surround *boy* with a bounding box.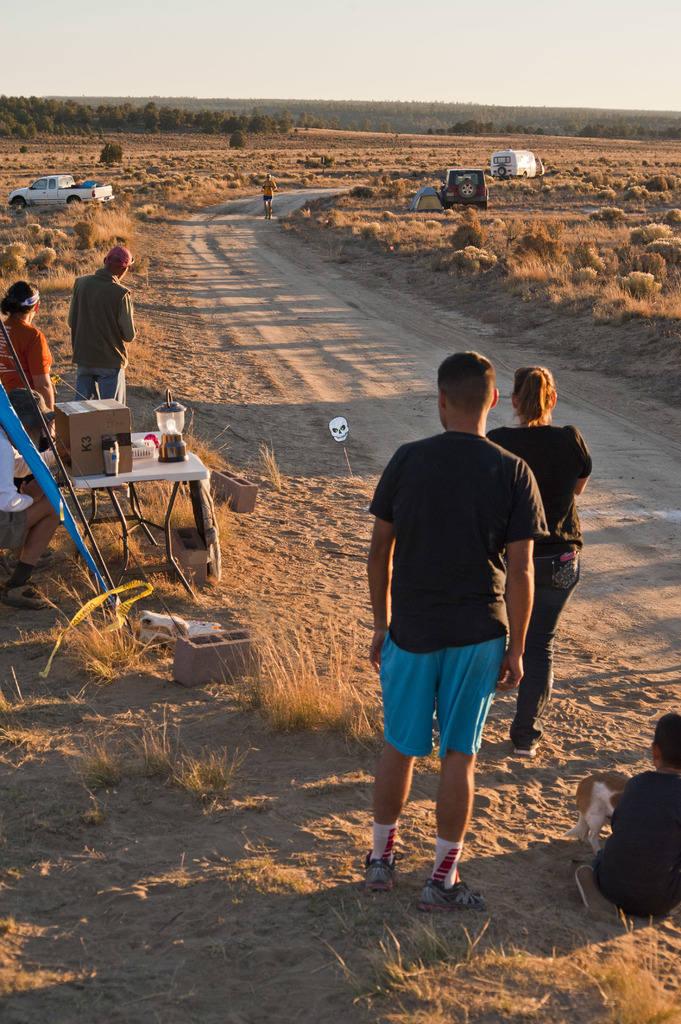
[x1=344, y1=465, x2=559, y2=893].
